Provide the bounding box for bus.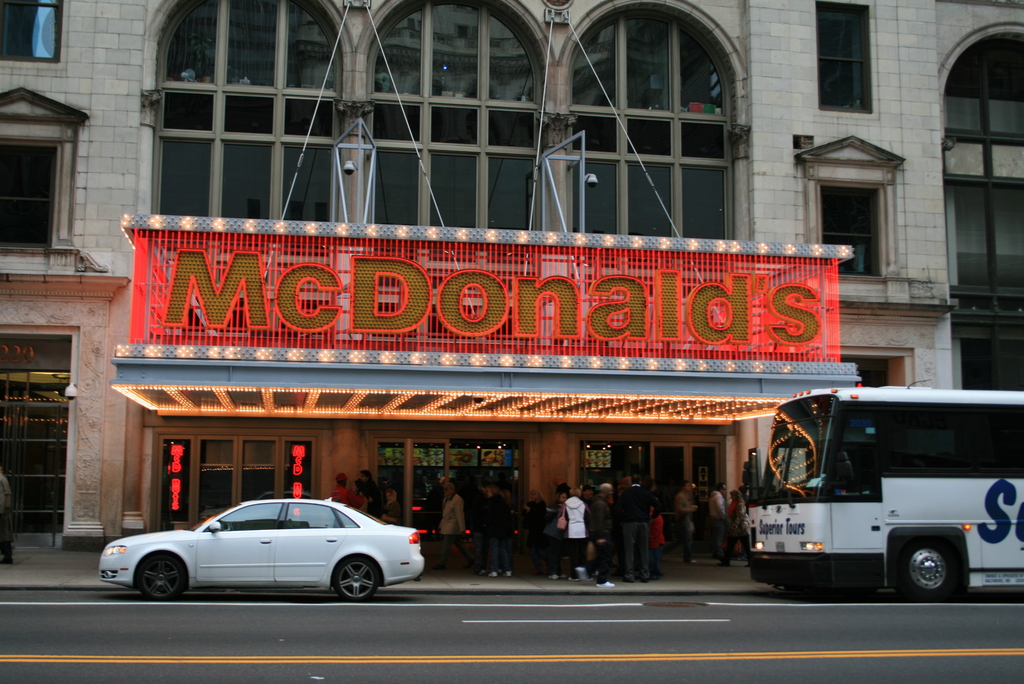
pyautogui.locateOnScreen(740, 388, 1023, 597).
